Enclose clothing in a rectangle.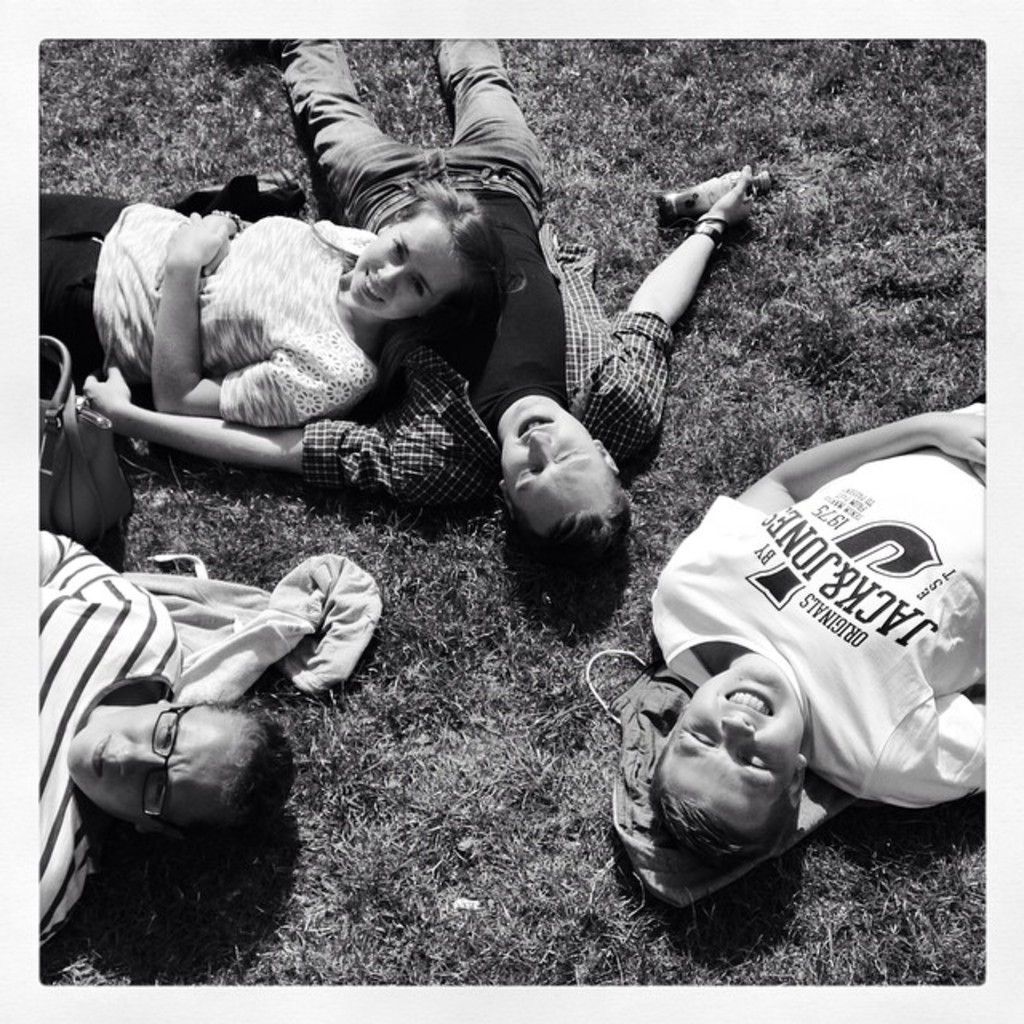
{"left": 21, "top": 509, "right": 389, "bottom": 987}.
